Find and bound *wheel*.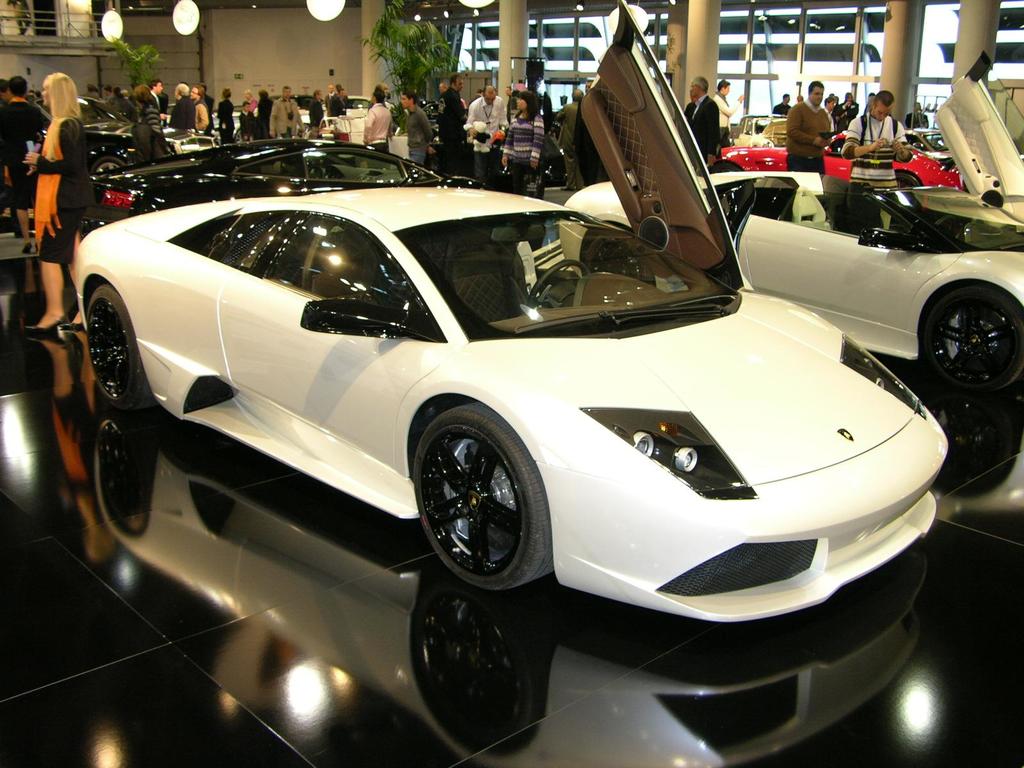
Bound: (919,285,1023,388).
